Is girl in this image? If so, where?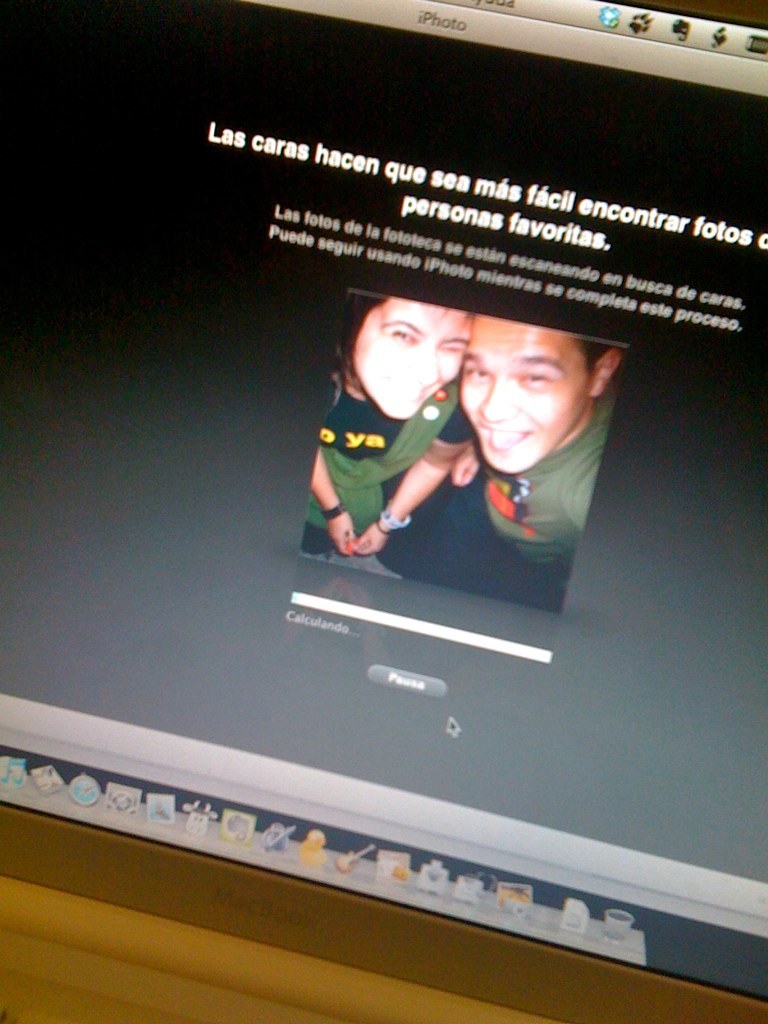
Yes, at [left=313, top=295, right=478, bottom=554].
